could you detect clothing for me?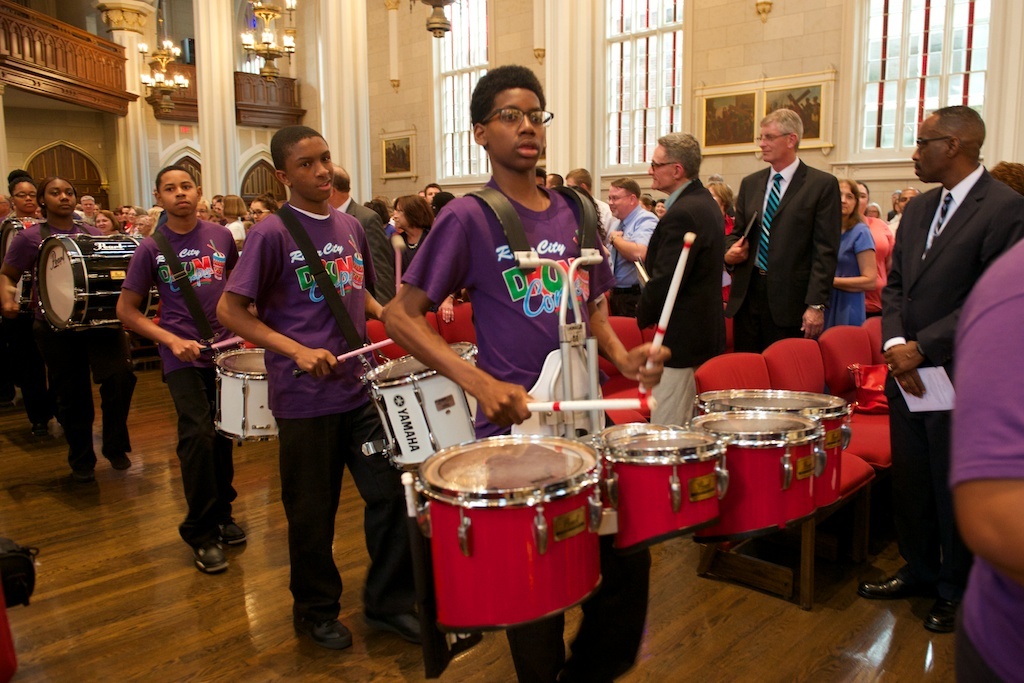
Detection result: (left=0, top=215, right=137, bottom=471).
